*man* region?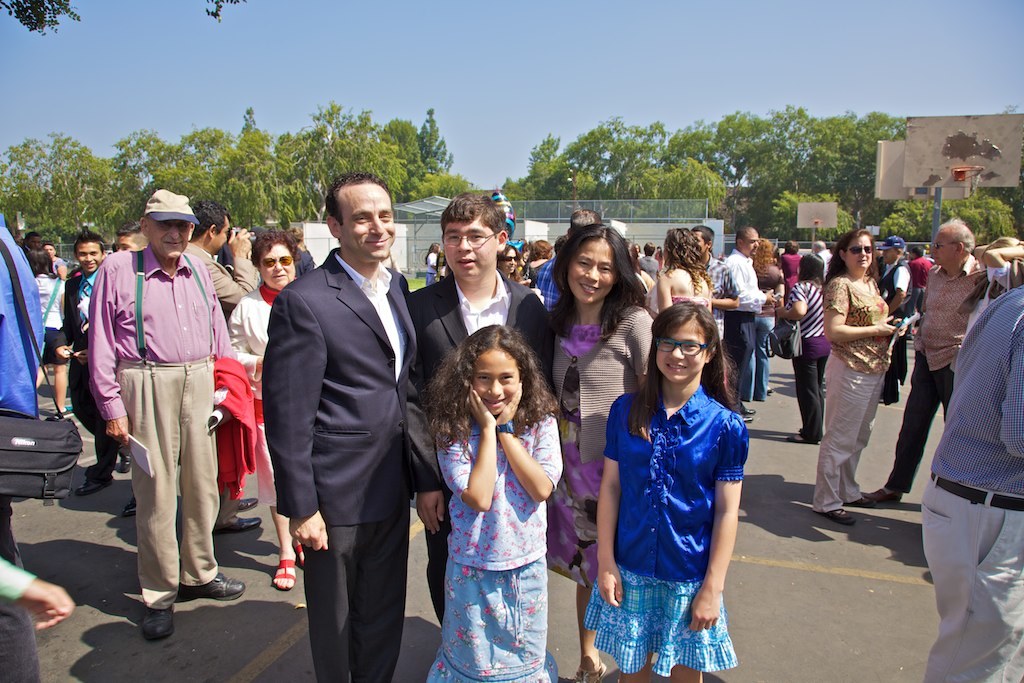
691/220/743/393
